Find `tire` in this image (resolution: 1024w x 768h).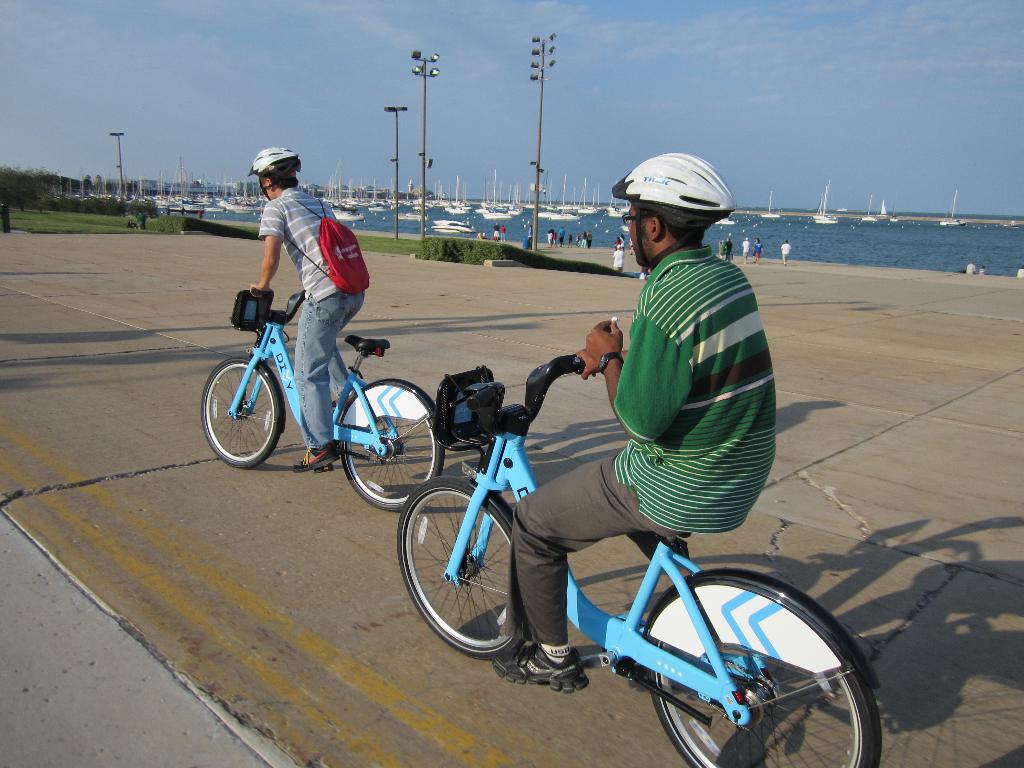
crop(637, 573, 884, 767).
